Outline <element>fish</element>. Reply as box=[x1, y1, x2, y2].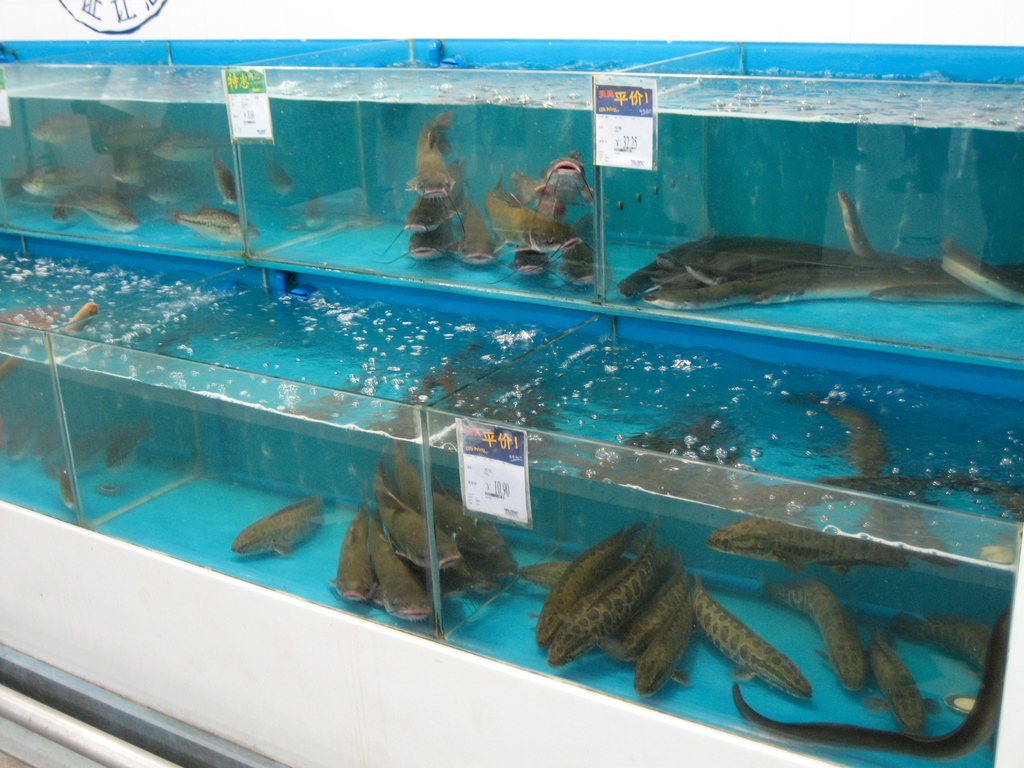
box=[771, 575, 876, 701].
